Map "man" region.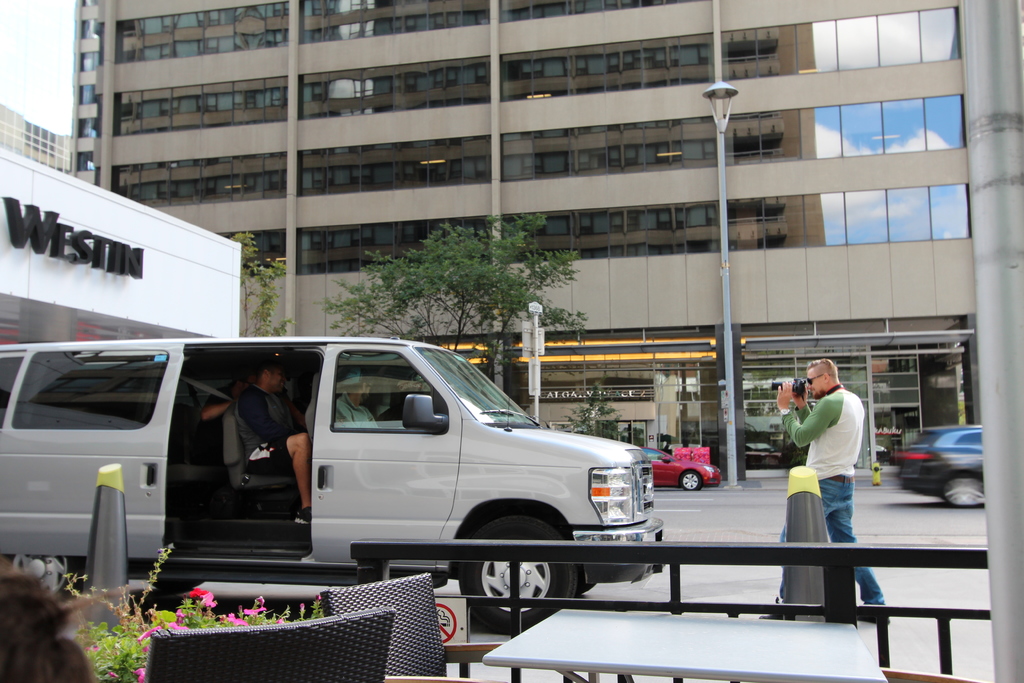
Mapped to bbox=(237, 355, 316, 529).
